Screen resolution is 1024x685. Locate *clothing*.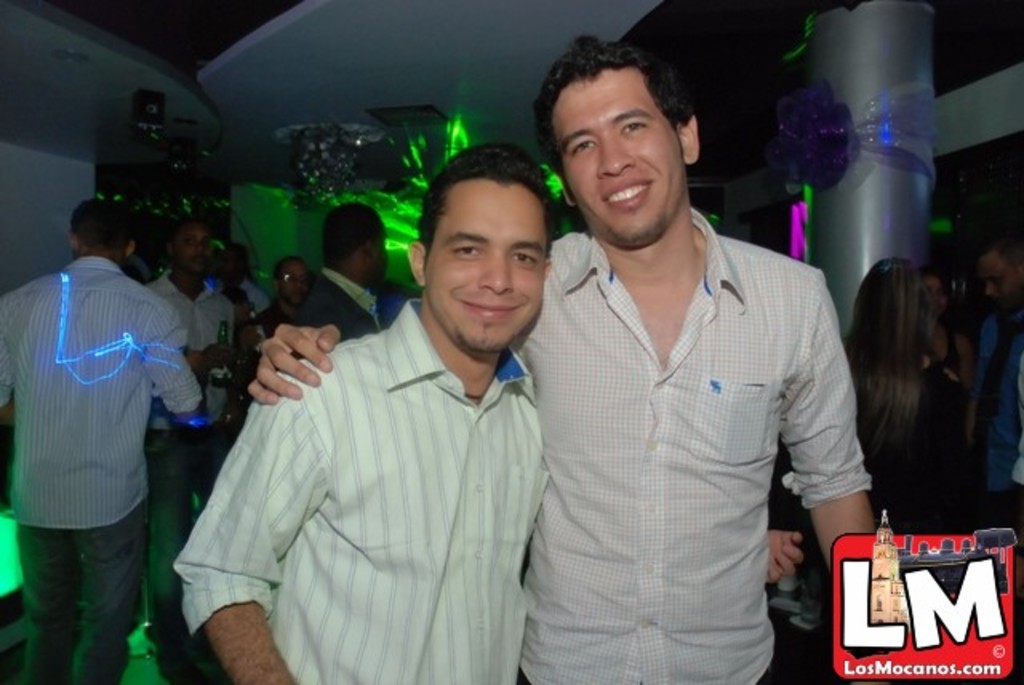
bbox=(507, 198, 874, 683).
